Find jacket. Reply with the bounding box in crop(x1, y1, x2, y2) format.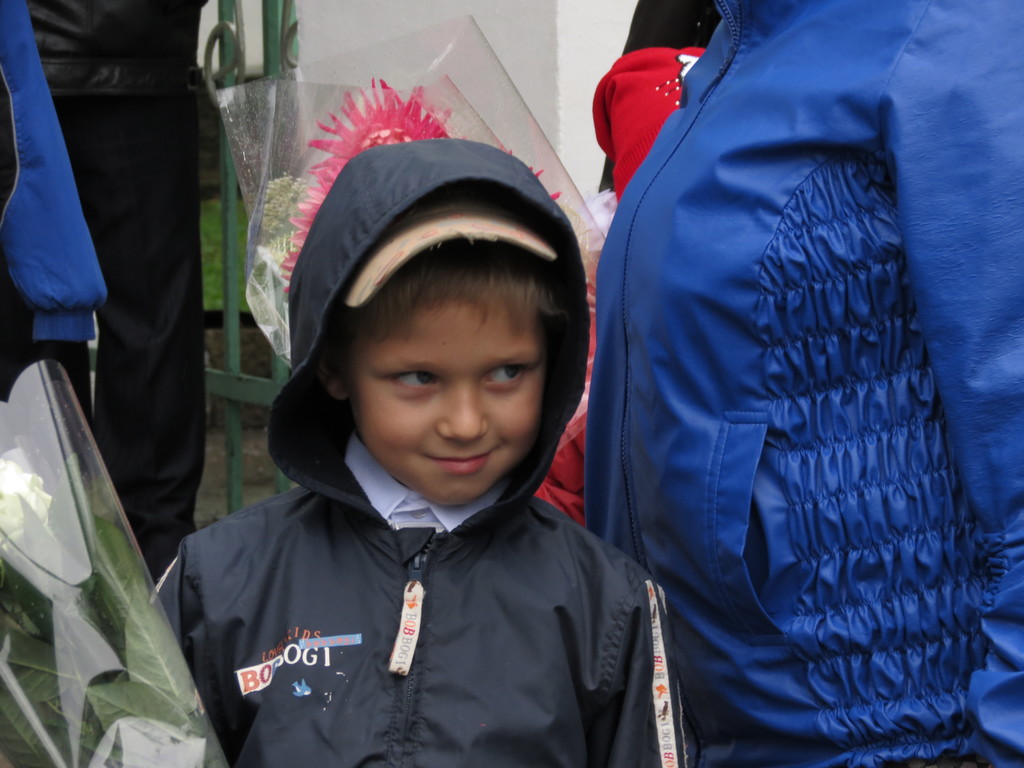
crop(24, 0, 205, 102).
